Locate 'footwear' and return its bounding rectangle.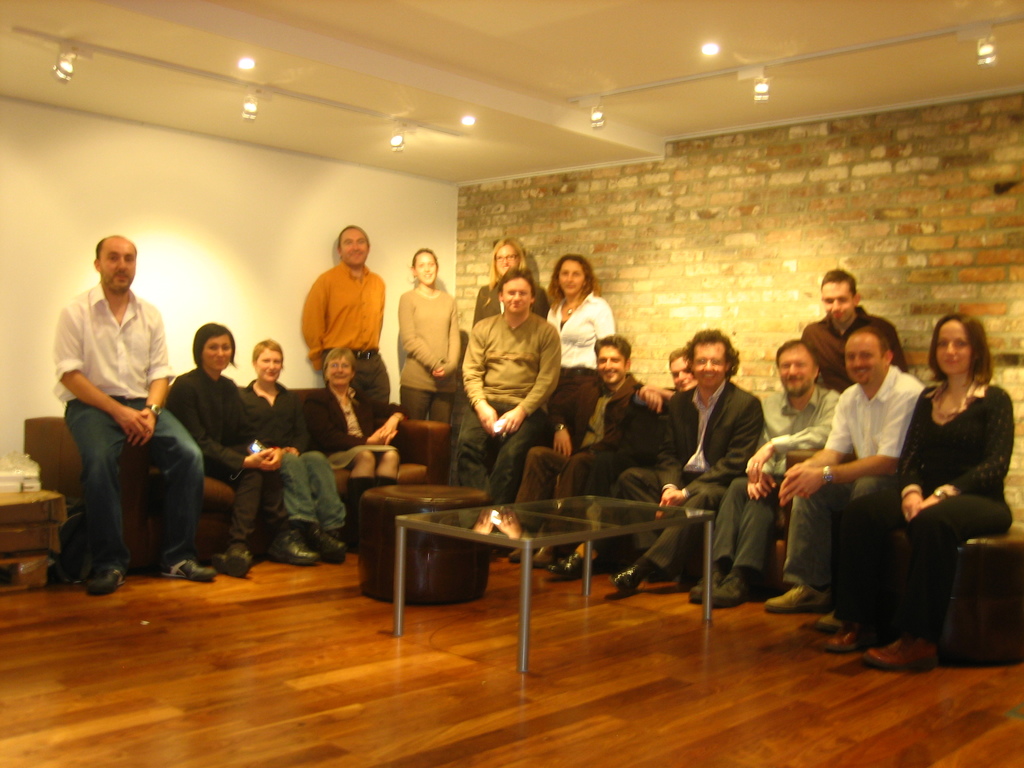
707,575,751,607.
